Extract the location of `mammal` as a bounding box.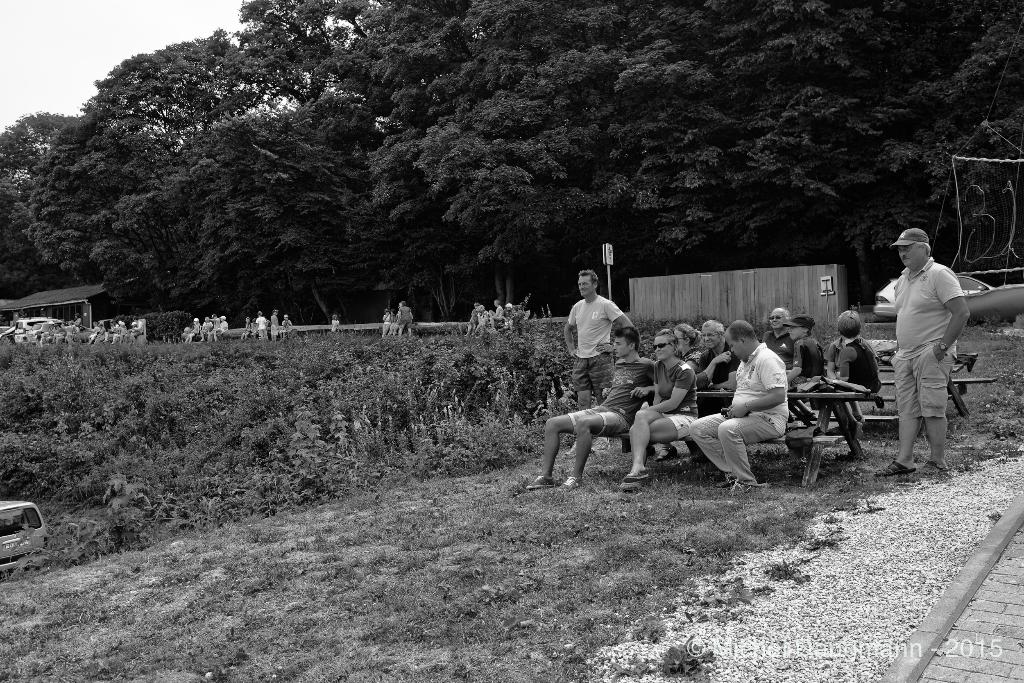
(659, 318, 740, 457).
